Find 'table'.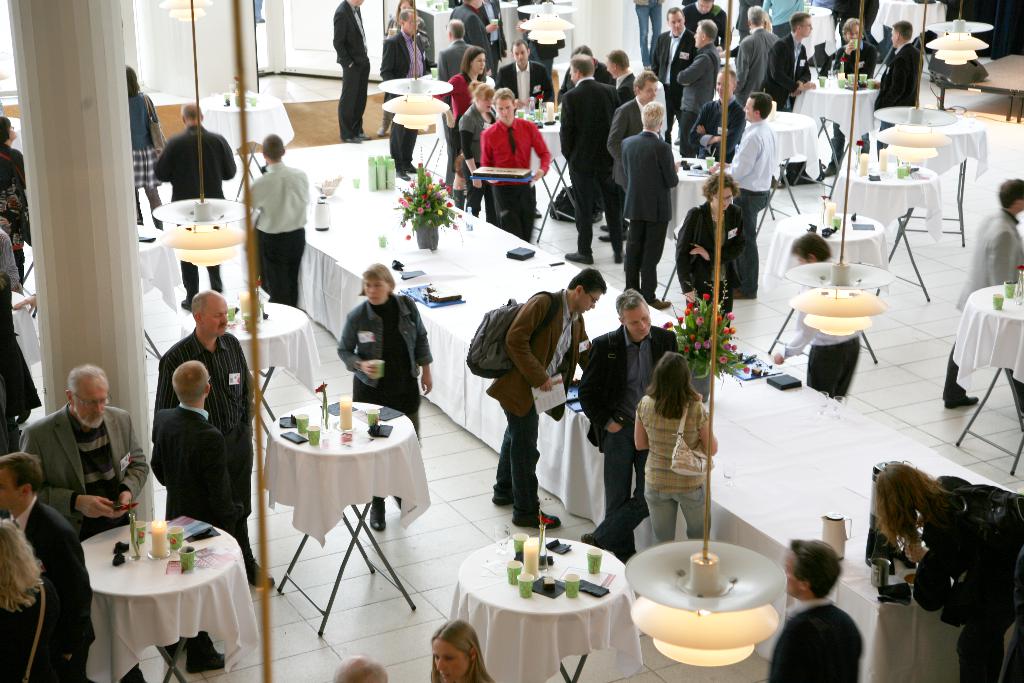
region(793, 74, 883, 193).
